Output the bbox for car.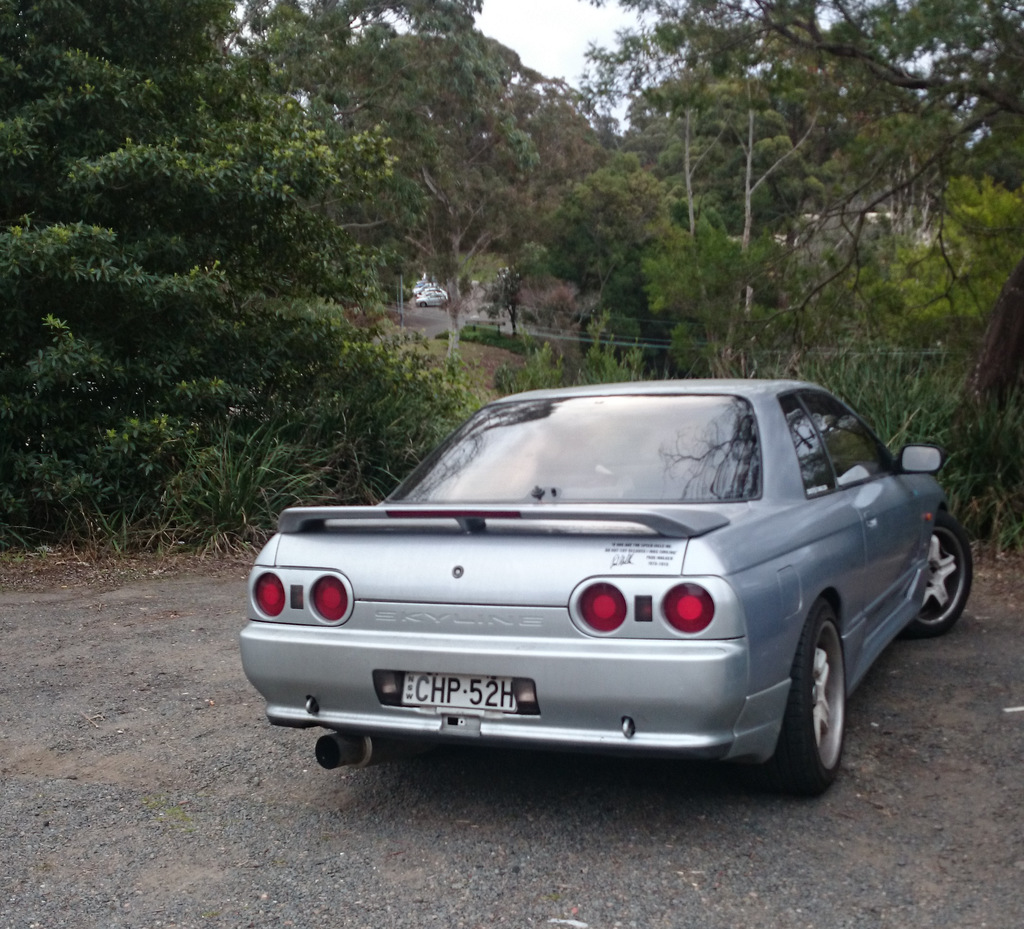
235 373 971 801.
